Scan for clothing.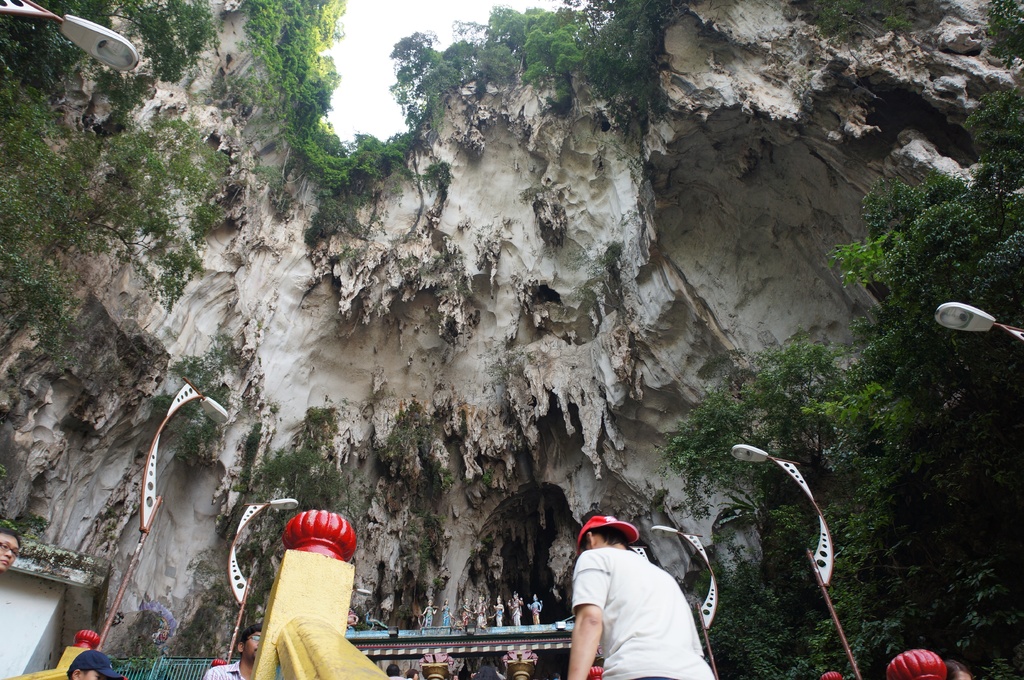
Scan result: x1=197 y1=661 x2=253 y2=679.
